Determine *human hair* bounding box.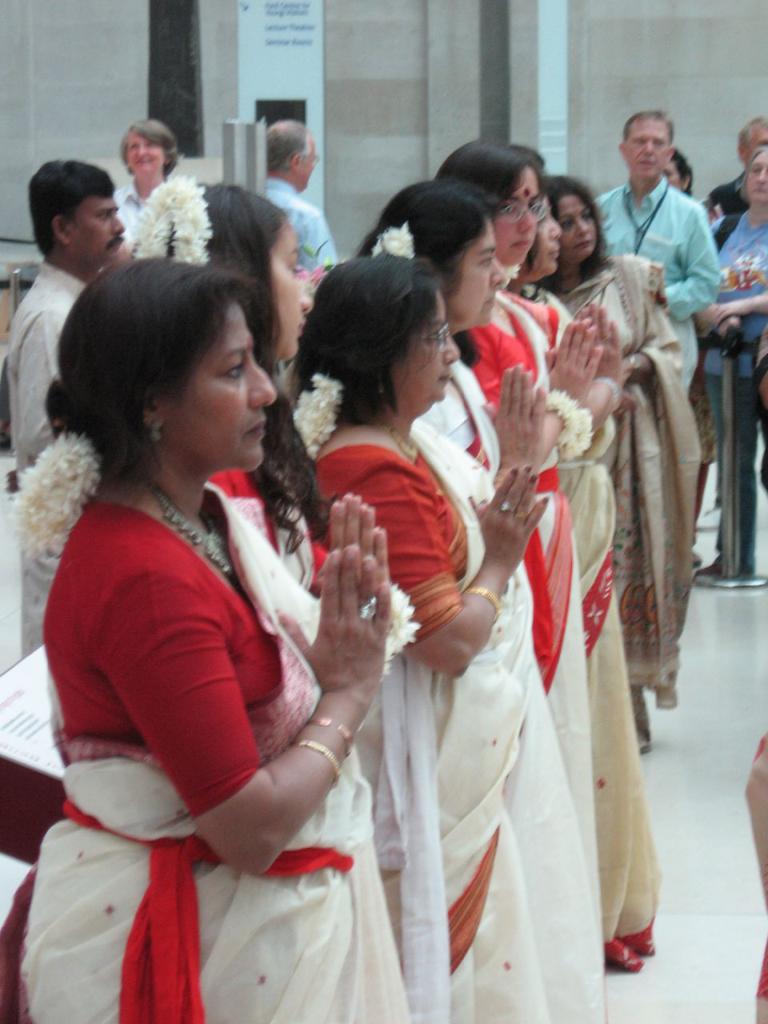
Determined: [266,118,310,180].
